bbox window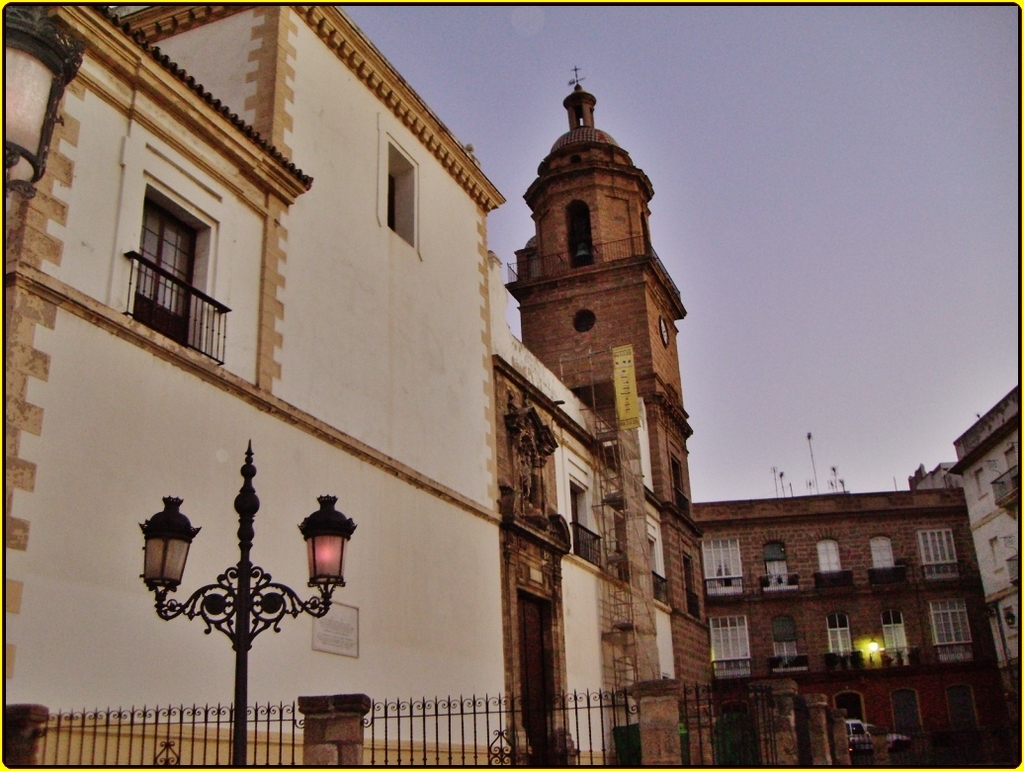
locate(826, 608, 845, 667)
